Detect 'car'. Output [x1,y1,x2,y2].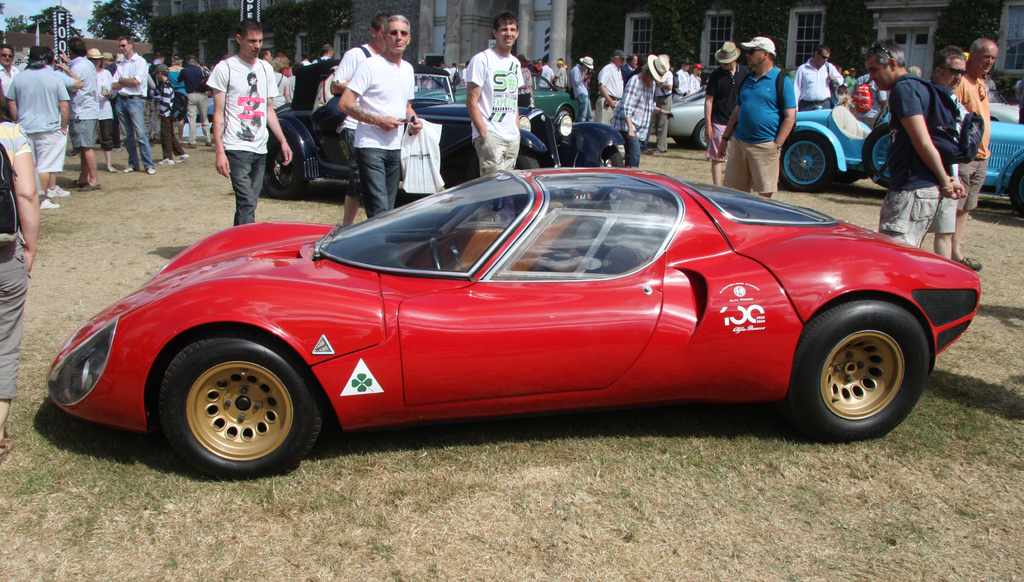
[650,88,708,149].
